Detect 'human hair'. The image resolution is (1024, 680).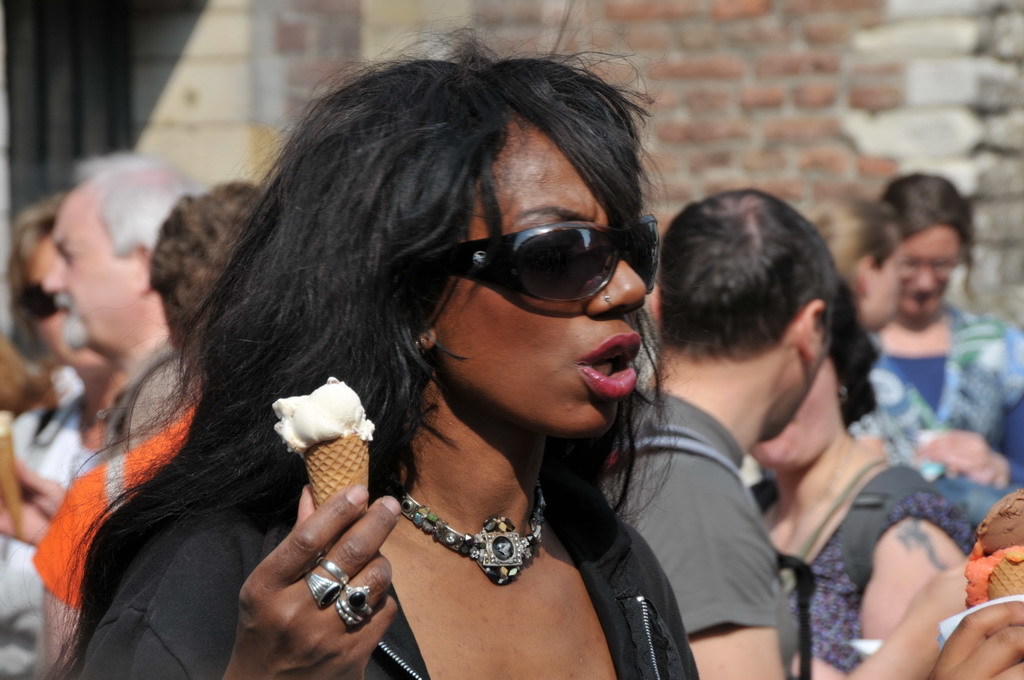
box(3, 189, 62, 269).
